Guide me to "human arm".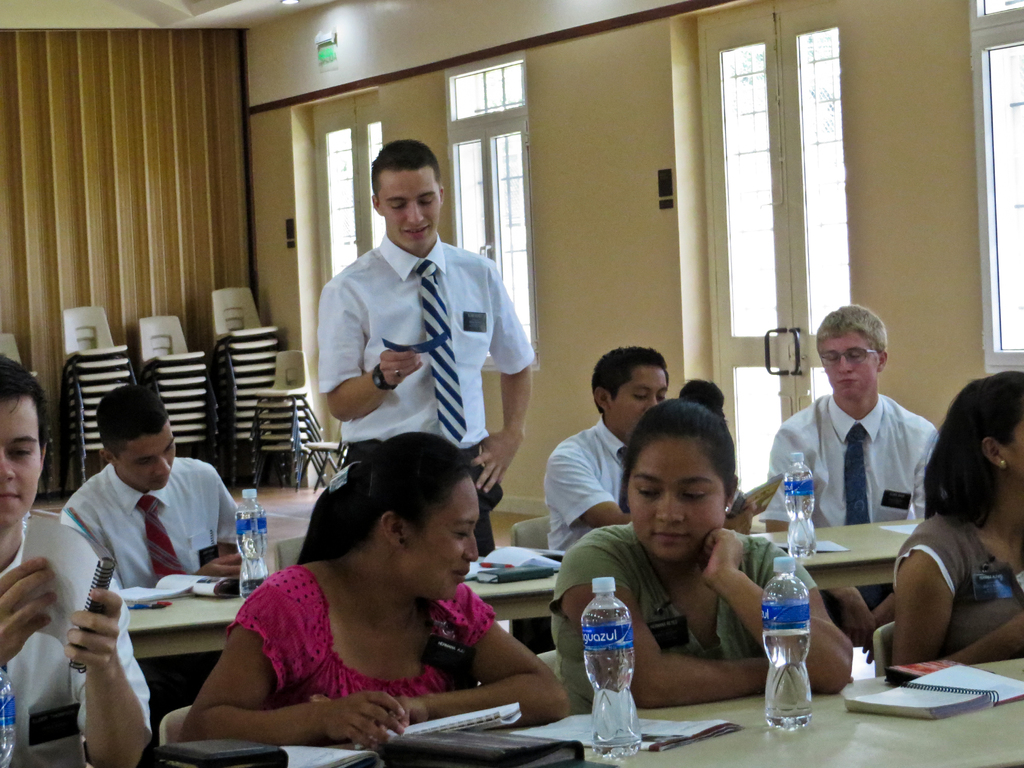
Guidance: [x1=691, y1=524, x2=853, y2=689].
